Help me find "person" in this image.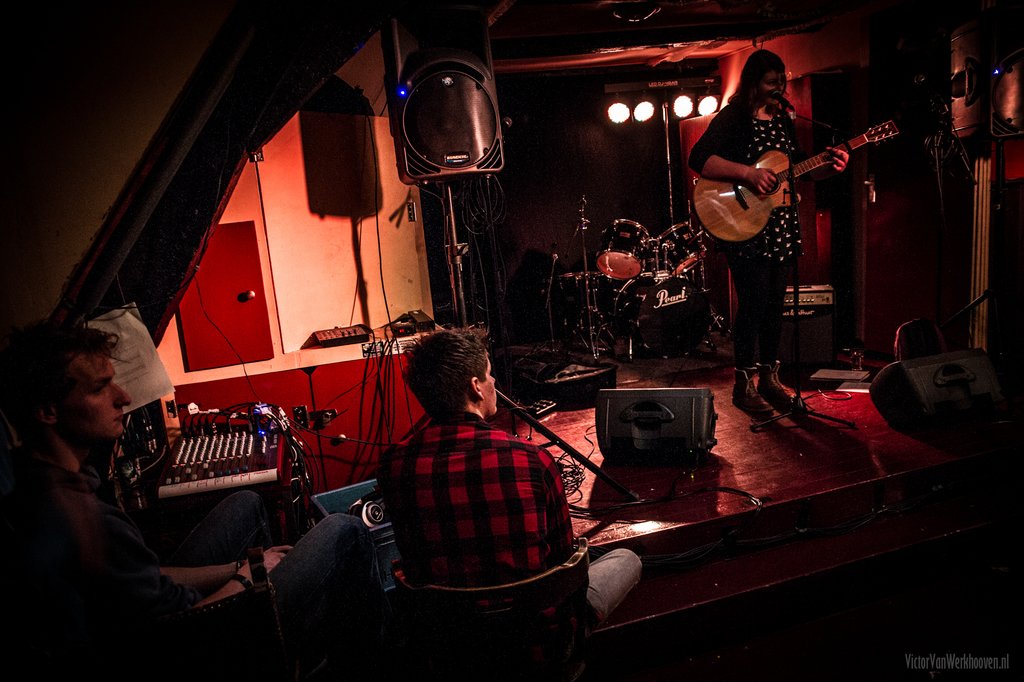
Found it: region(688, 47, 850, 421).
